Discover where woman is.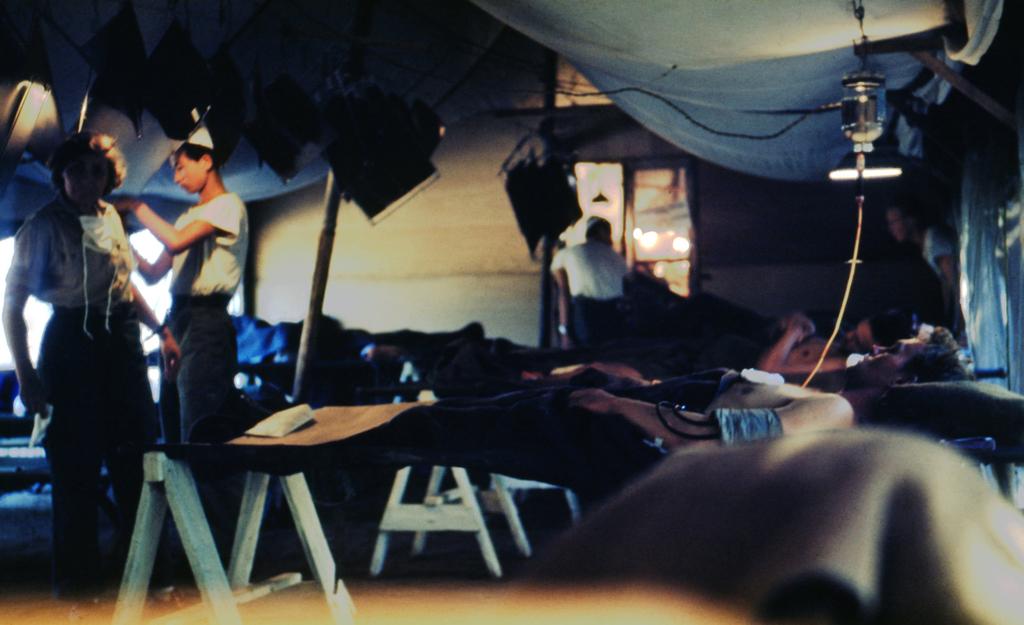
Discovered at 1,122,193,621.
